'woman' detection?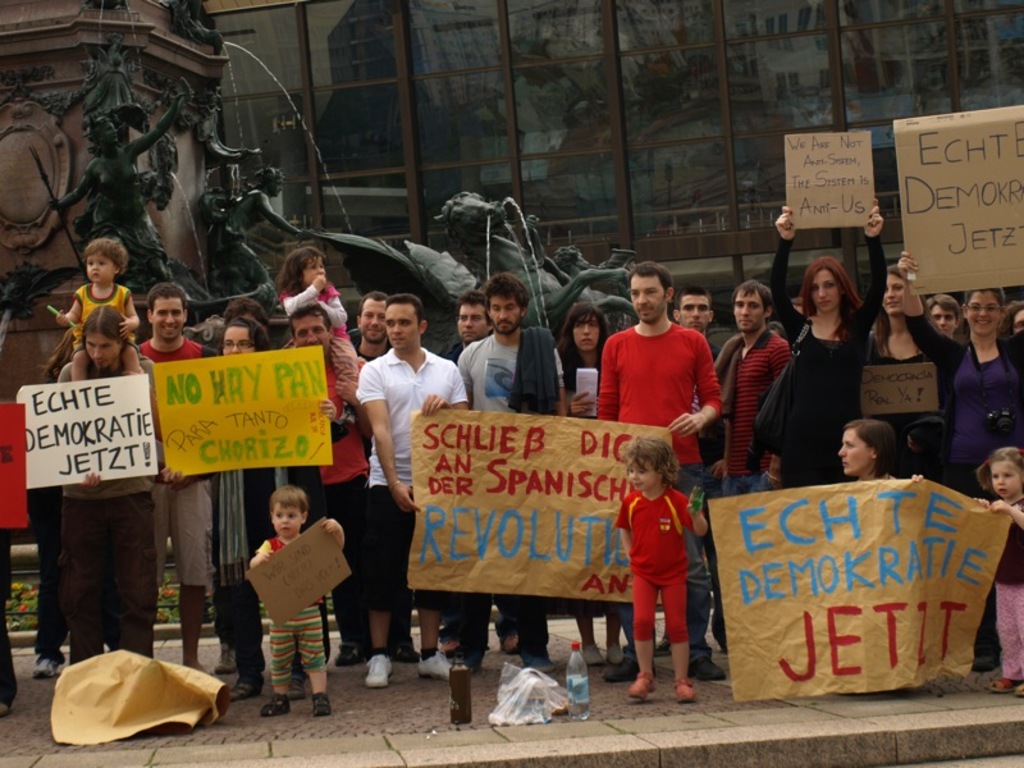
bbox=[893, 251, 1023, 507]
